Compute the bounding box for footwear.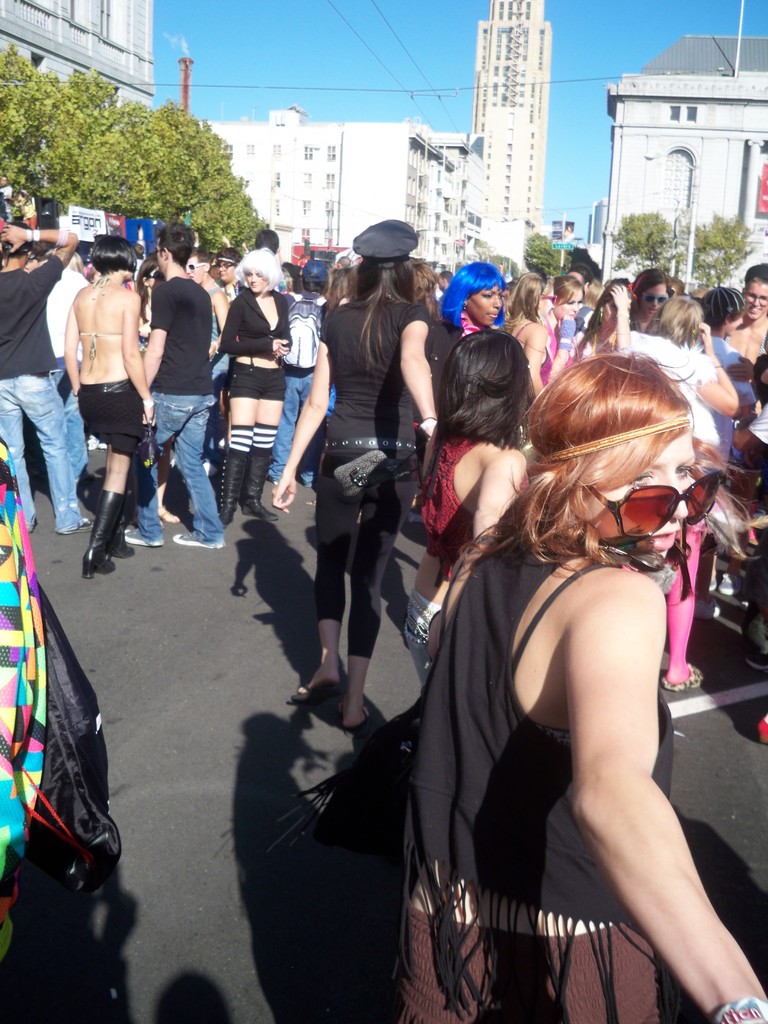
126 525 161 550.
